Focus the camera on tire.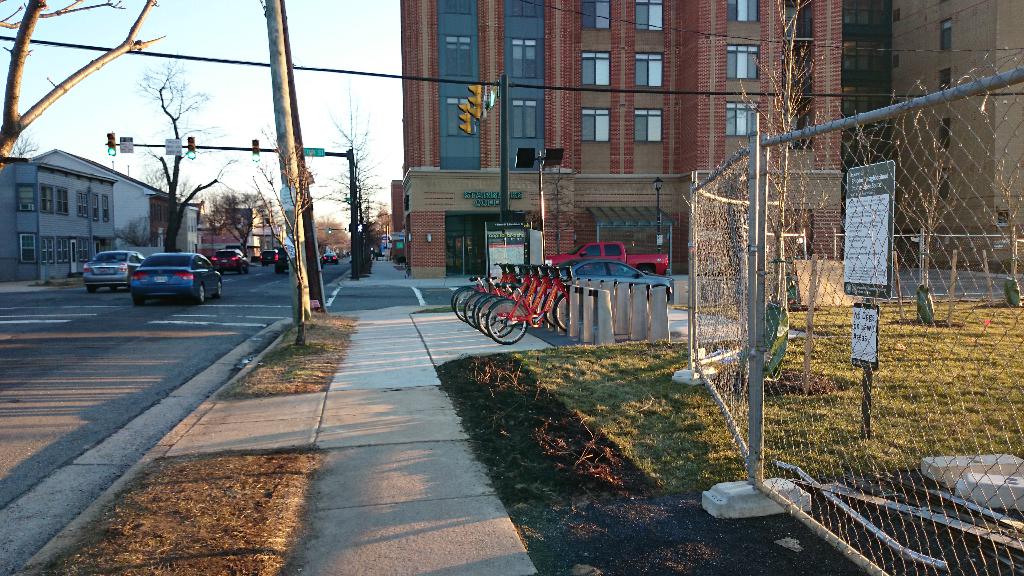
Focus region: x1=200, y1=284, x2=206, y2=305.
